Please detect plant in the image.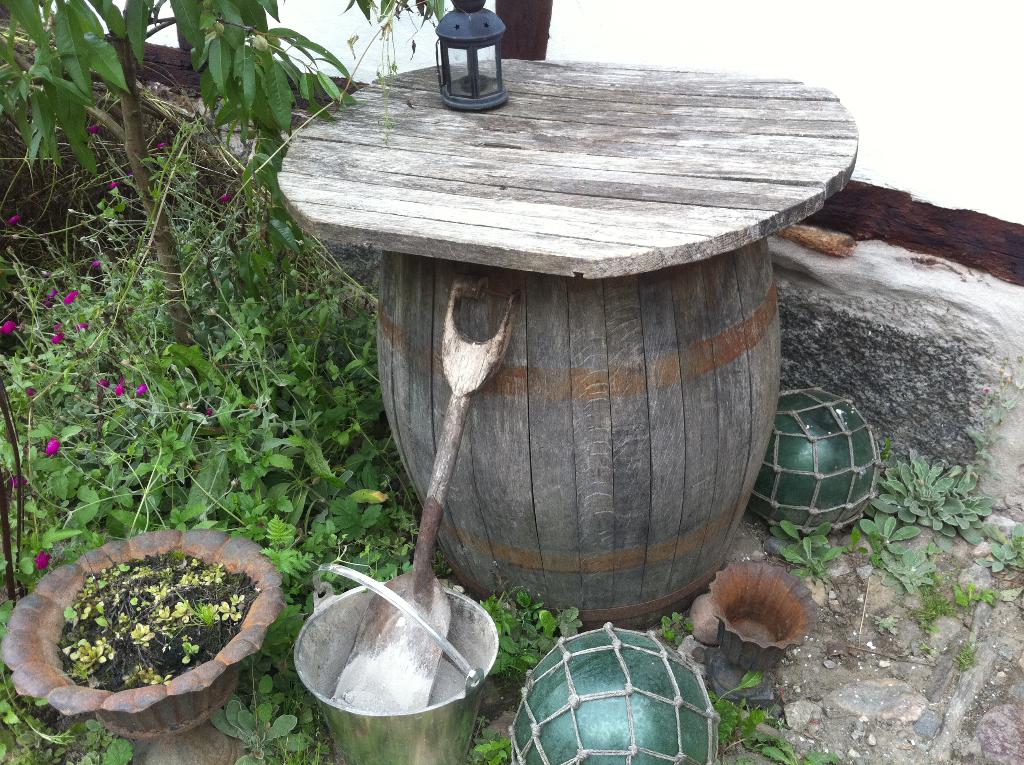
706/672/855/764.
